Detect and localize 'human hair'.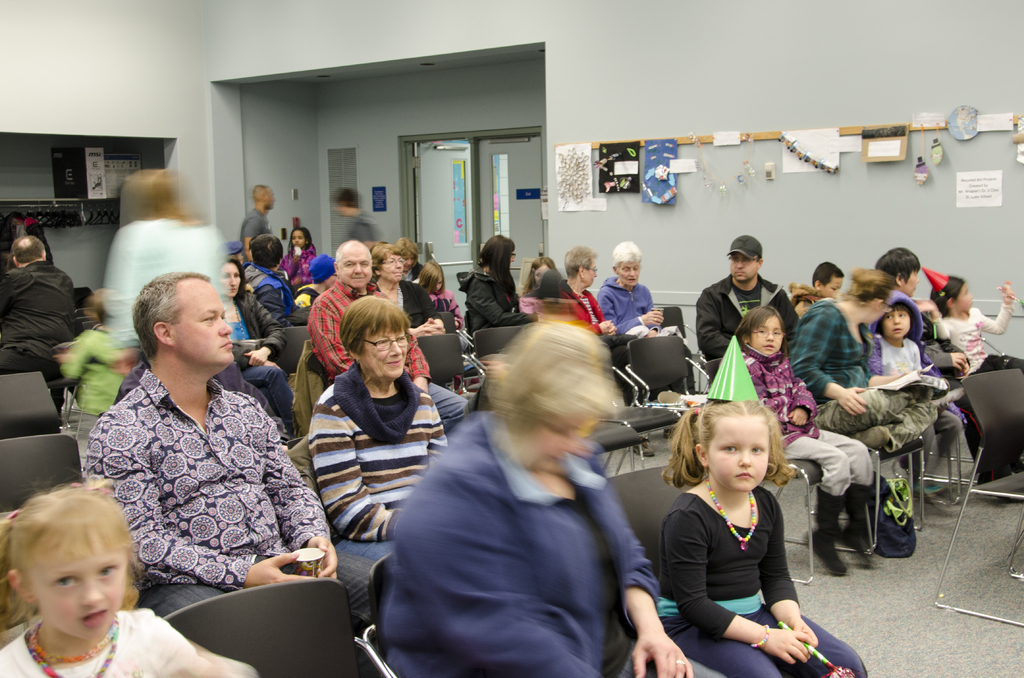
Localized at box(563, 246, 593, 280).
